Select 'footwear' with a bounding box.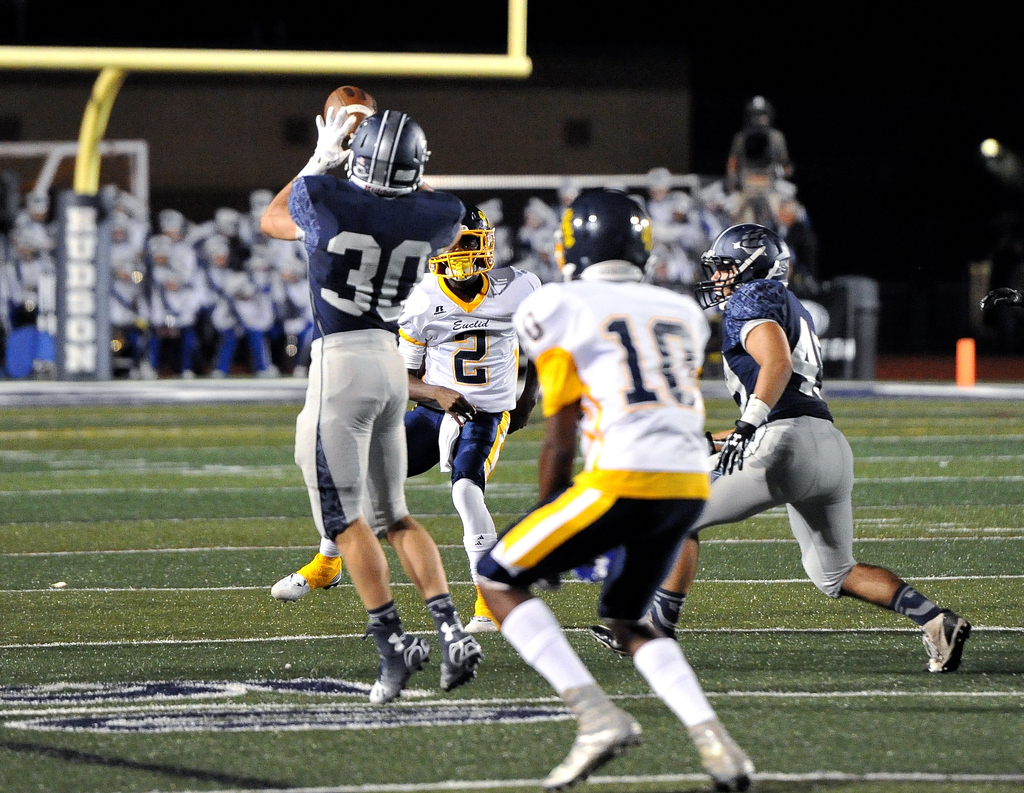
bbox=(687, 721, 758, 791).
